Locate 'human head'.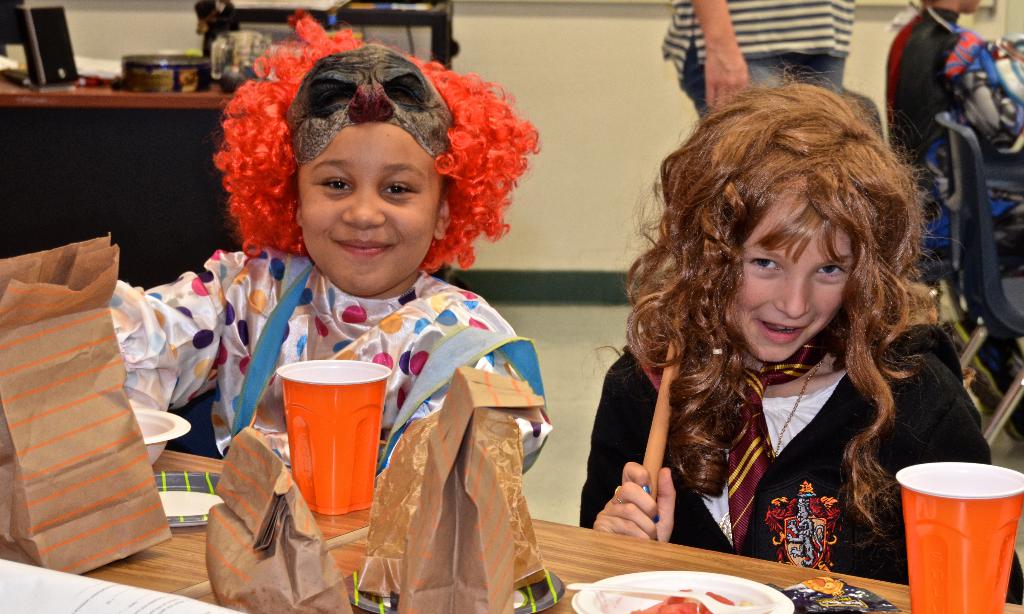
Bounding box: detection(689, 85, 889, 360).
